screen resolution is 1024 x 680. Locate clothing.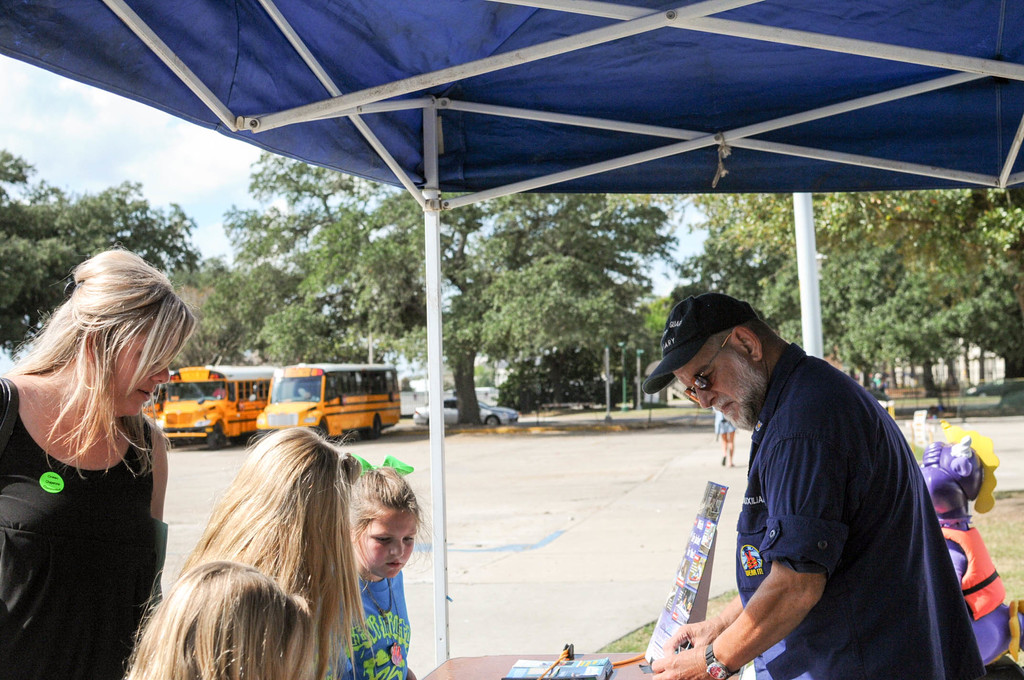
bbox(327, 551, 423, 679).
